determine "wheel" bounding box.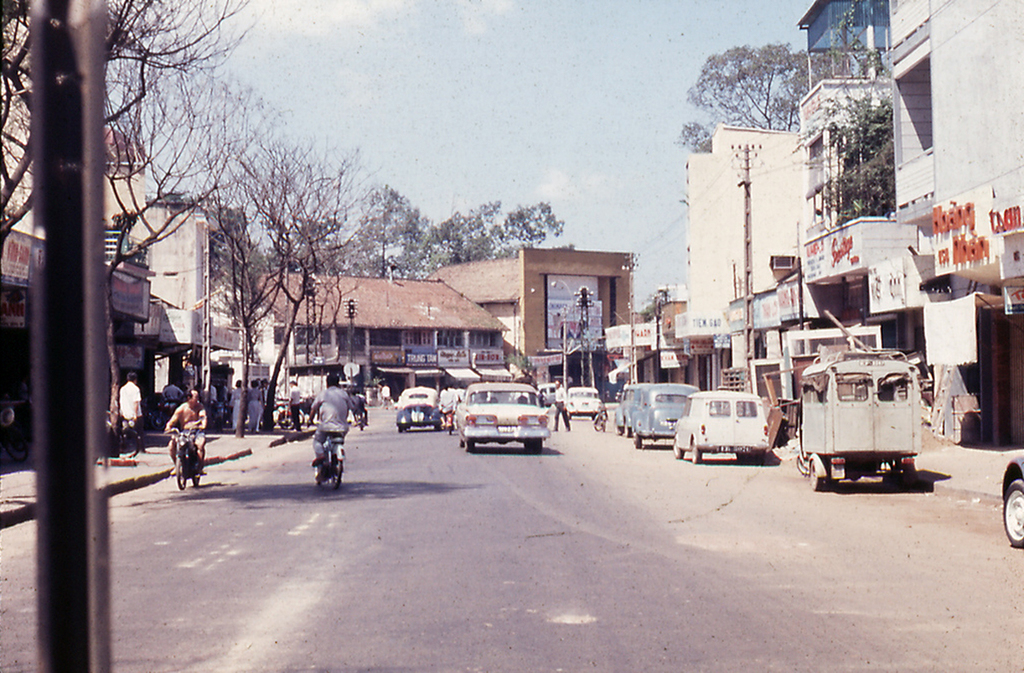
Determined: <bbox>689, 437, 706, 465</bbox>.
